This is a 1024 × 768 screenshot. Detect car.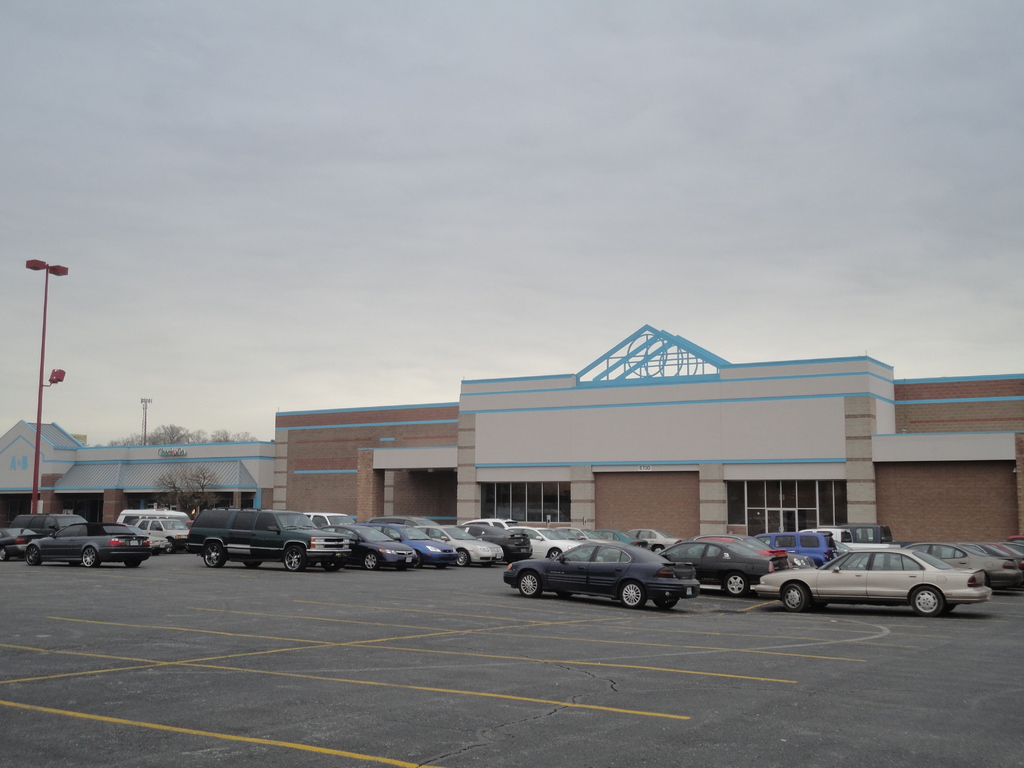
[500, 540, 701, 611].
